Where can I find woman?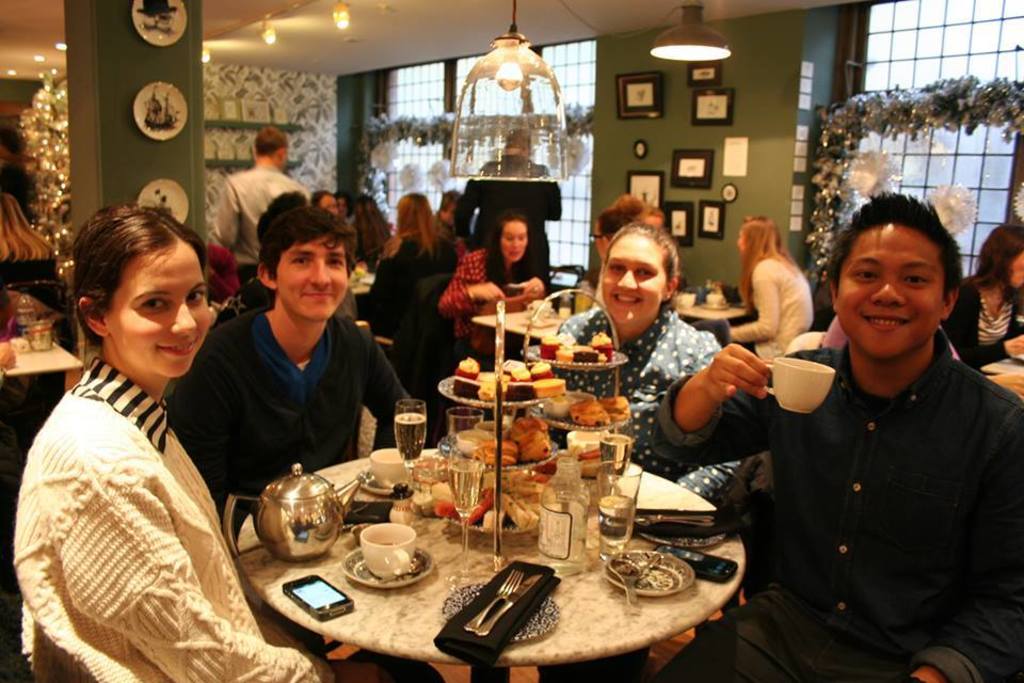
You can find it at <bbox>942, 225, 1023, 368</bbox>.
